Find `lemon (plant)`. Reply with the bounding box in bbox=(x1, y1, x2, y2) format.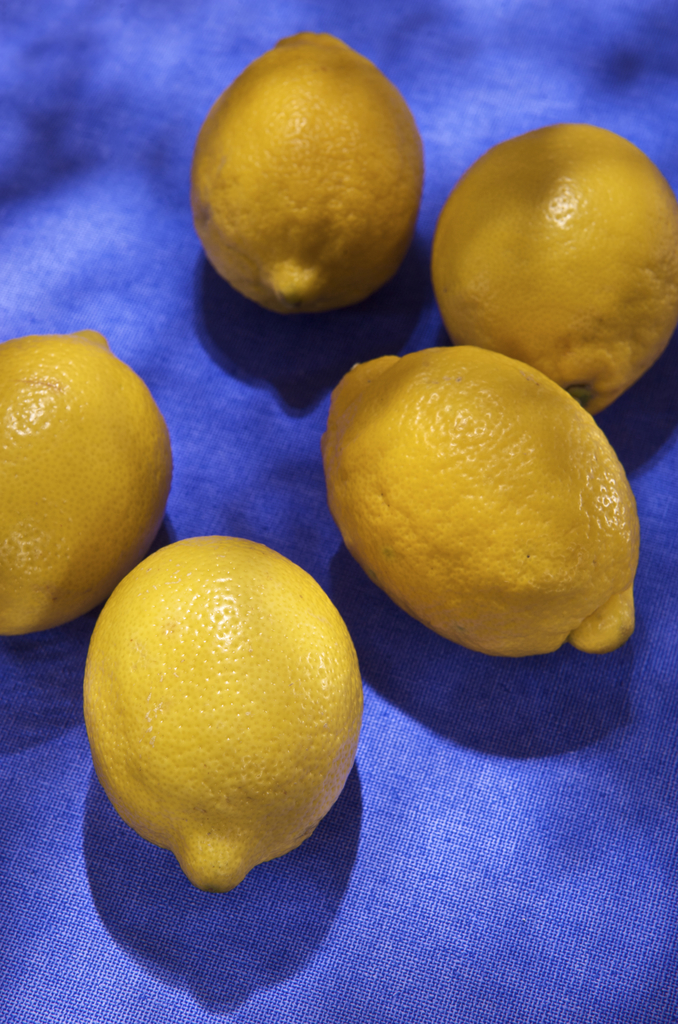
bbox=(182, 29, 428, 337).
